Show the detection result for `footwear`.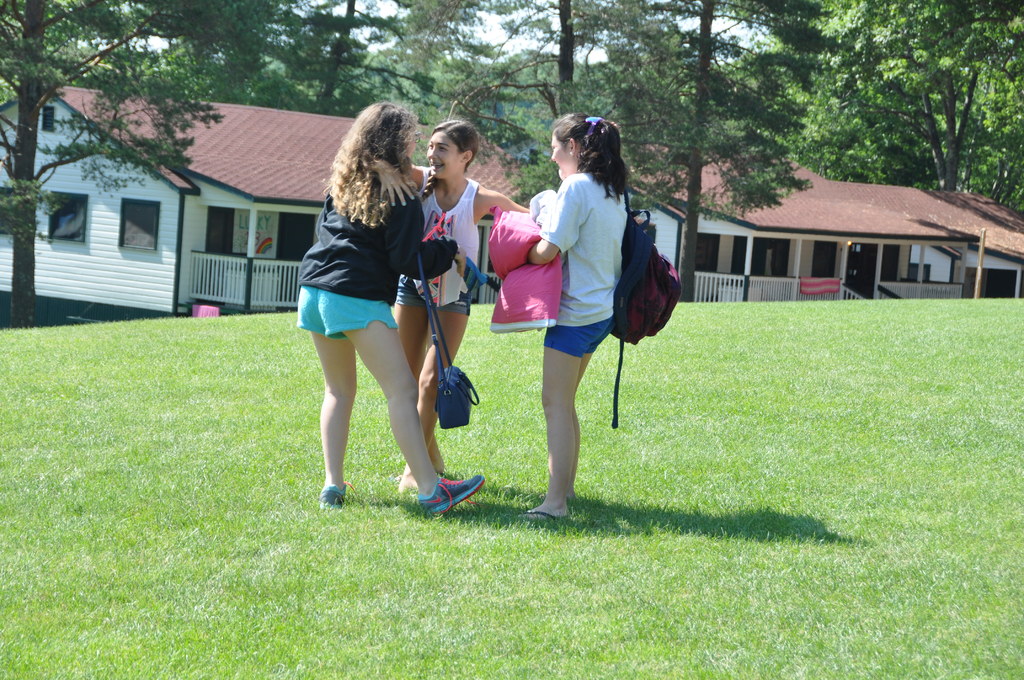
crop(402, 466, 491, 519).
